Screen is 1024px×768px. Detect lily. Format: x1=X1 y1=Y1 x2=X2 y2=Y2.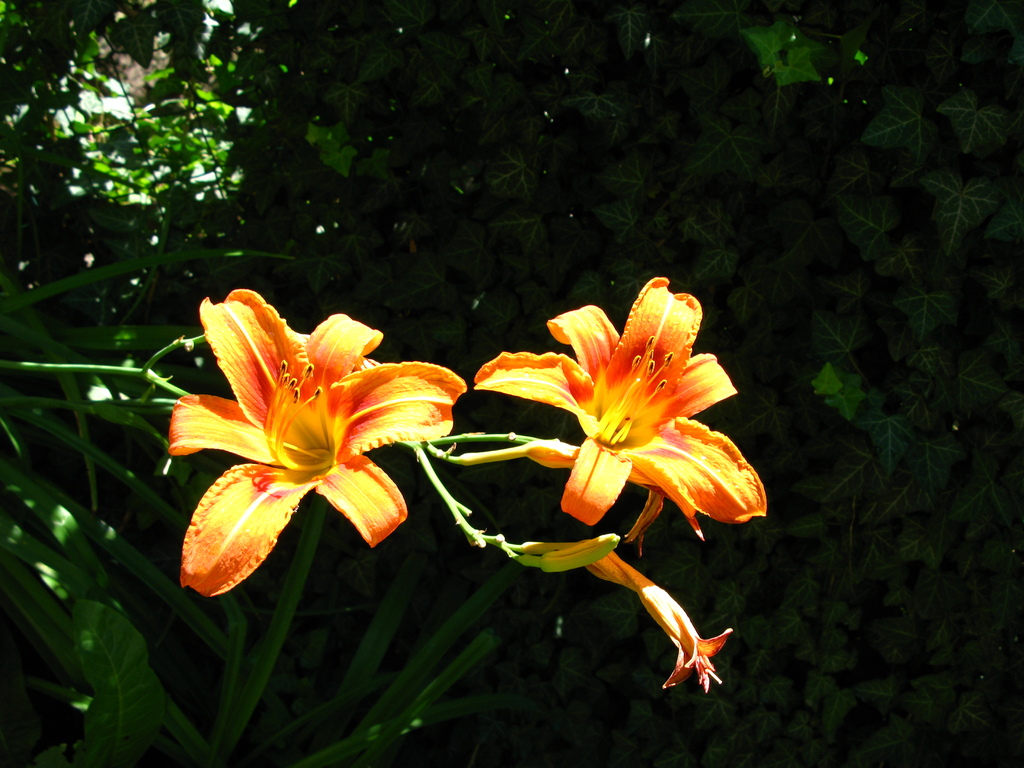
x1=474 y1=274 x2=769 y2=548.
